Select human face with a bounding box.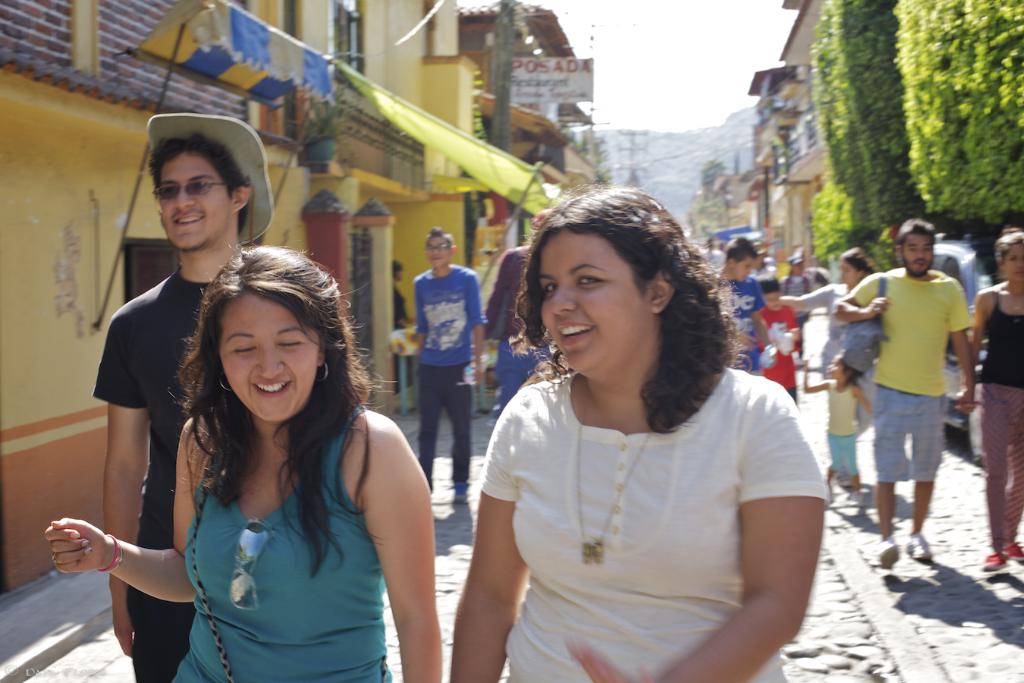
rect(539, 227, 650, 374).
